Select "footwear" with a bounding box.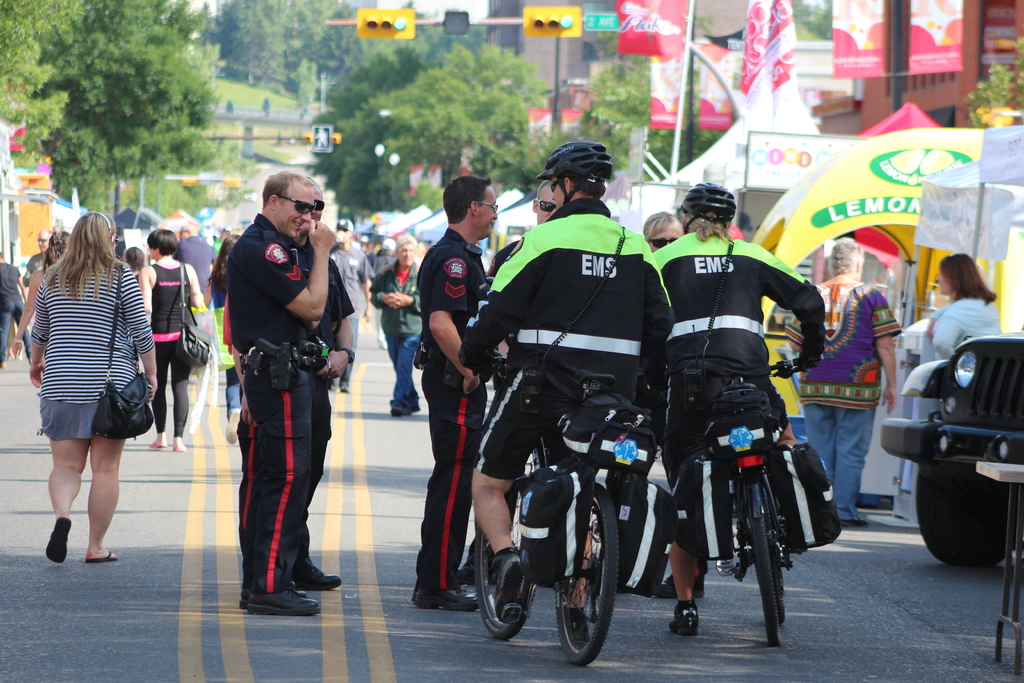
<bbox>840, 518, 867, 529</bbox>.
